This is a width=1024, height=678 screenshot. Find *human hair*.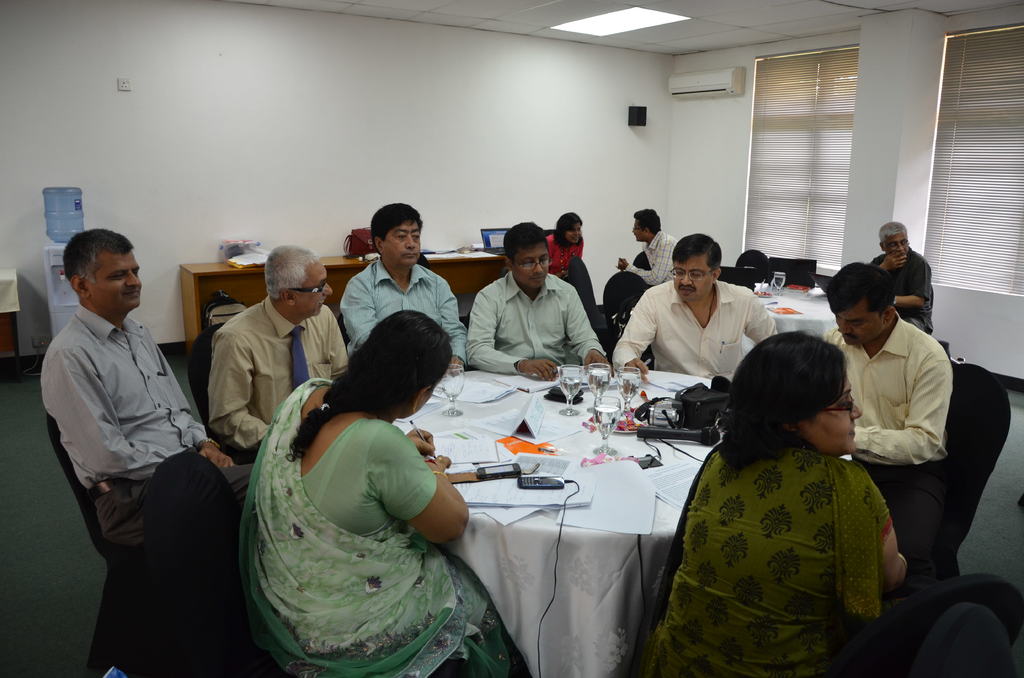
Bounding box: bbox=[370, 202, 424, 257].
